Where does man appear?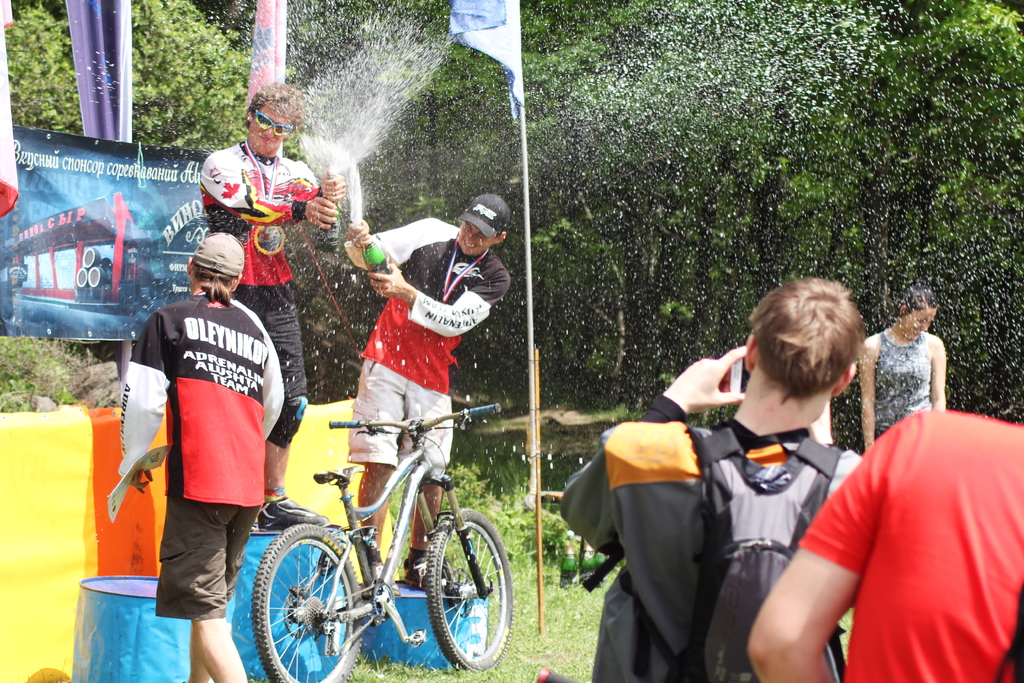
Appears at box(561, 279, 861, 682).
